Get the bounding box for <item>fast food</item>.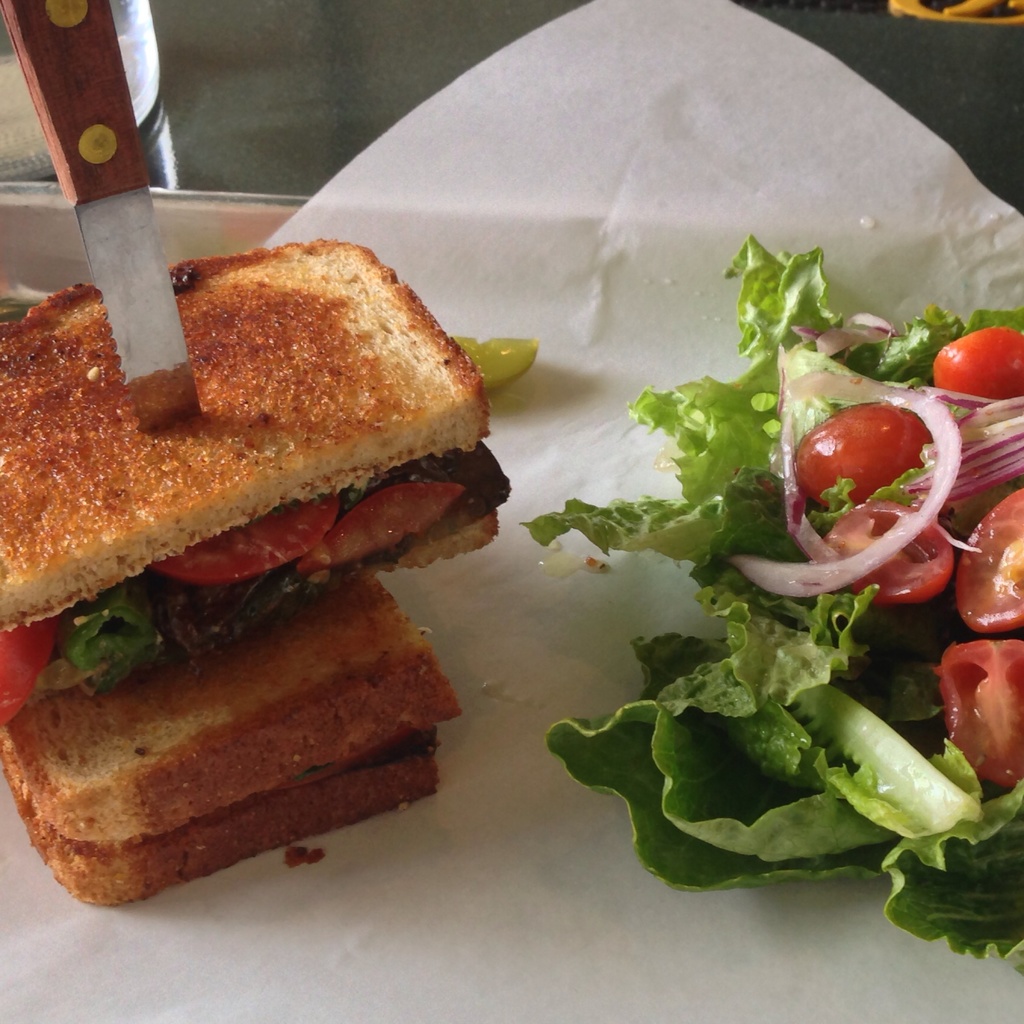
(0, 244, 521, 911).
